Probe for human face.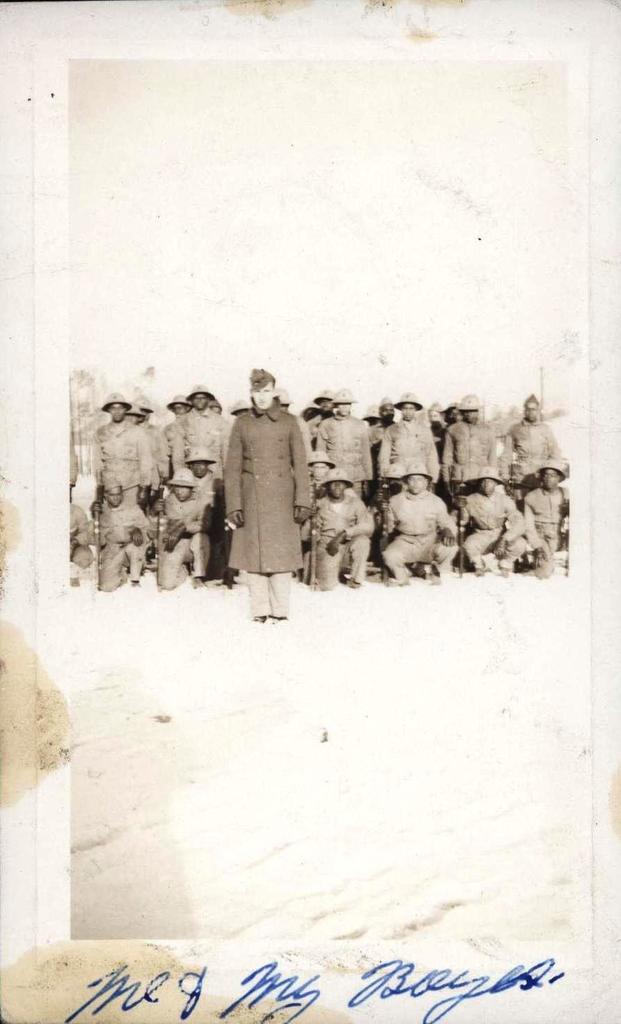
Probe result: box(281, 402, 288, 412).
